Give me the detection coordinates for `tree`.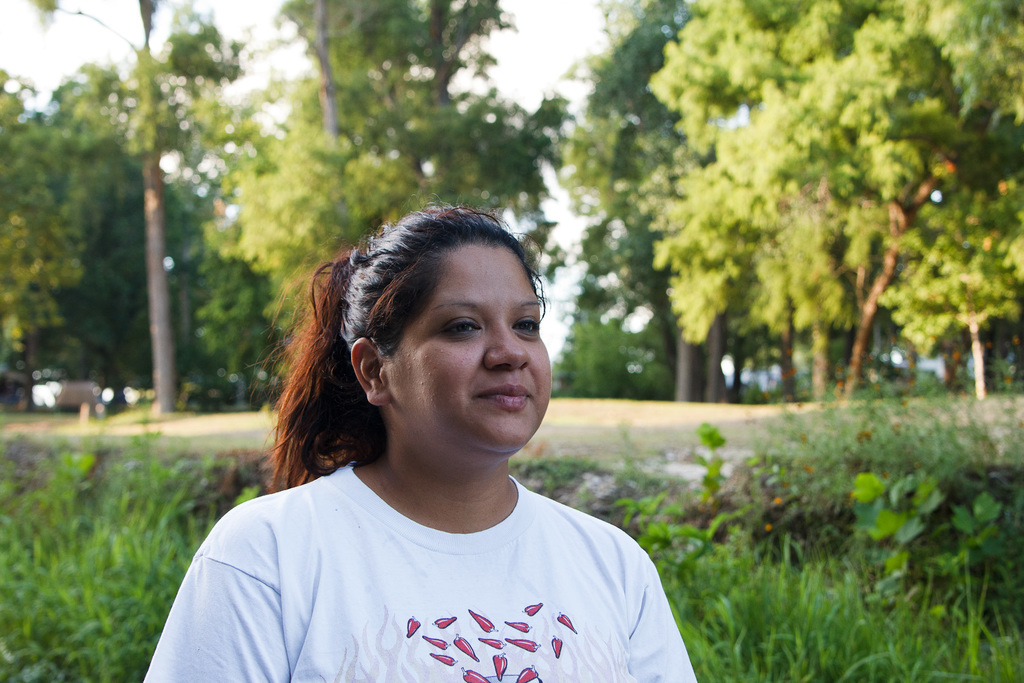
select_region(554, 270, 657, 403).
